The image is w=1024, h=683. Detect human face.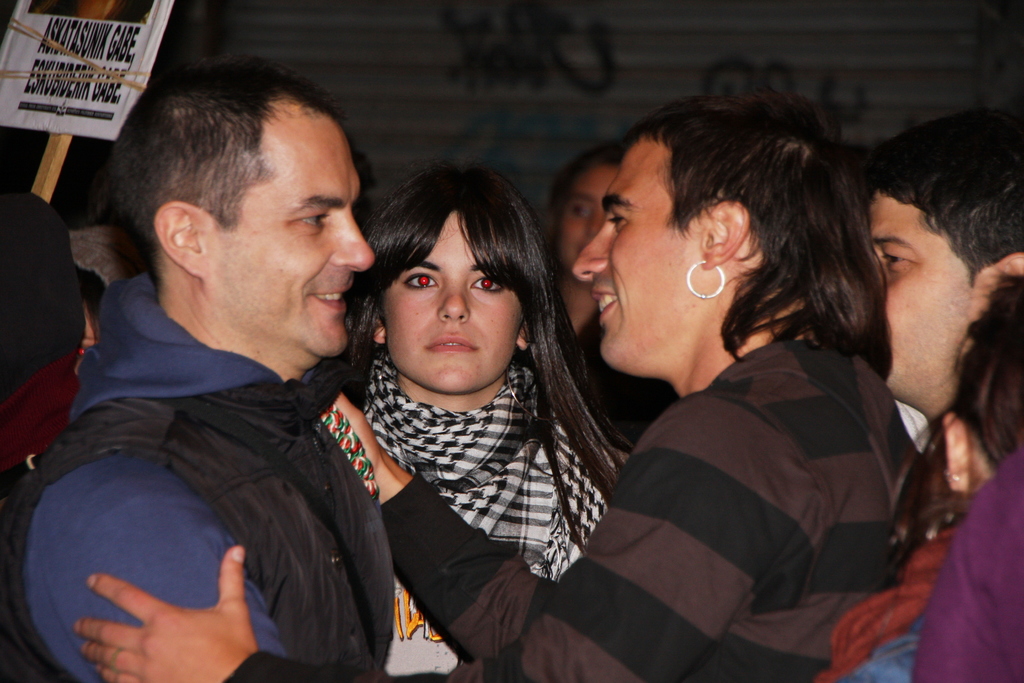
Detection: bbox=(554, 154, 618, 267).
